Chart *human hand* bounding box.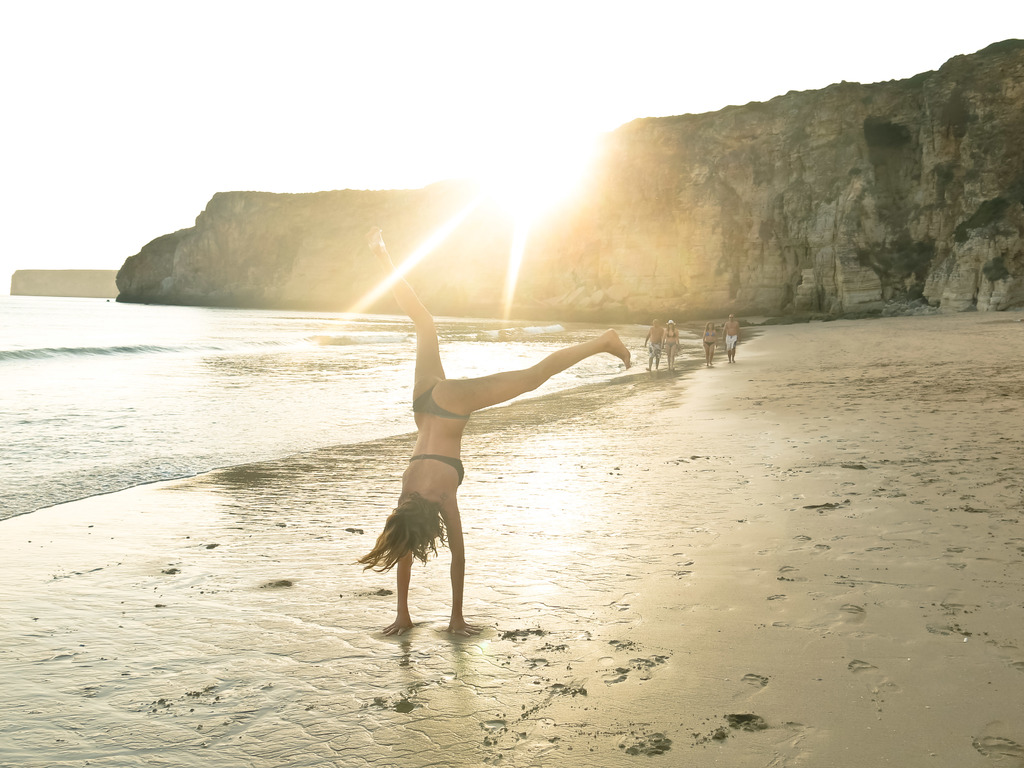
Charted: (x1=442, y1=623, x2=486, y2=637).
